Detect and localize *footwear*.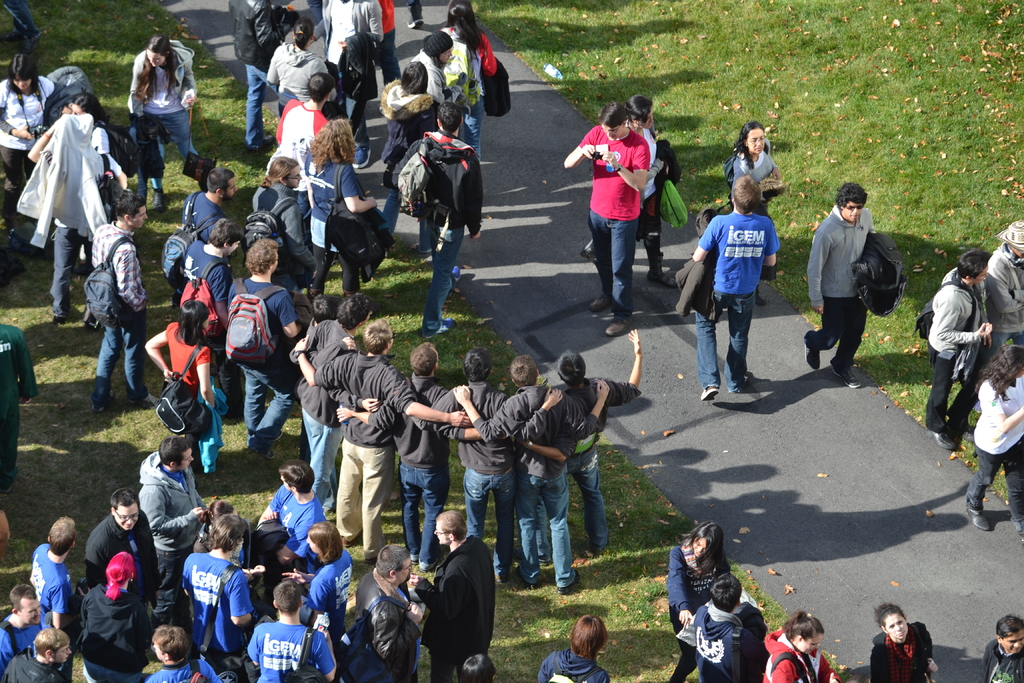
Localized at 499, 573, 507, 584.
